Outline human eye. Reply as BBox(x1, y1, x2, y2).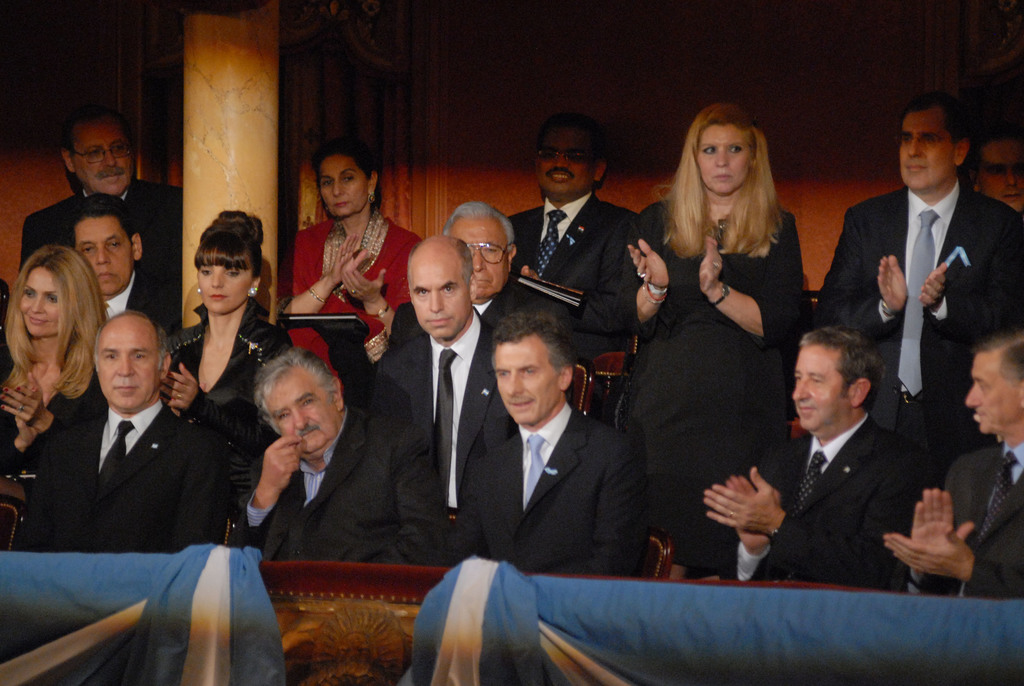
BBox(701, 145, 720, 155).
